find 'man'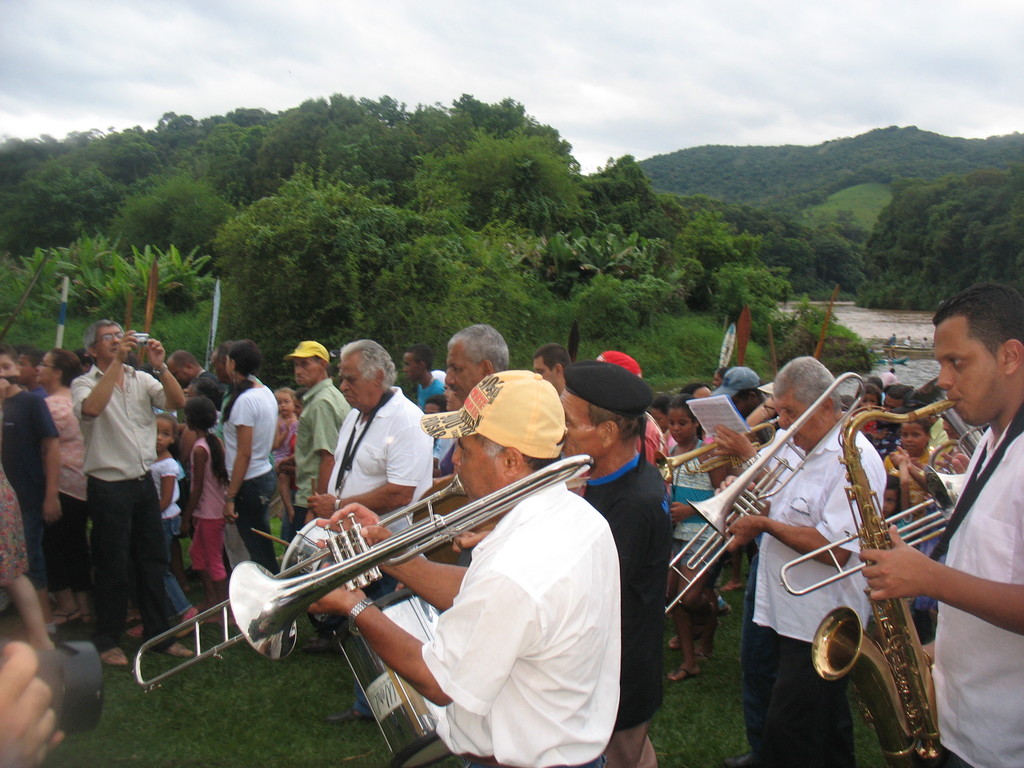
box=[715, 356, 886, 767]
